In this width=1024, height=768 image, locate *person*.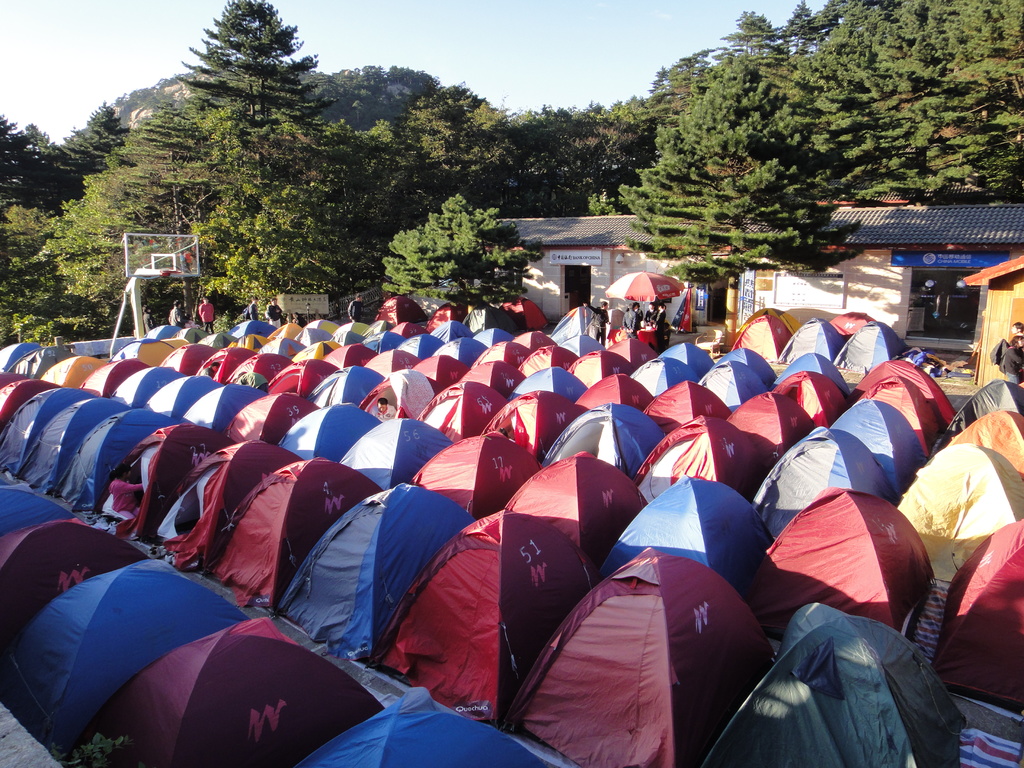
Bounding box: [left=1007, top=319, right=1023, bottom=335].
